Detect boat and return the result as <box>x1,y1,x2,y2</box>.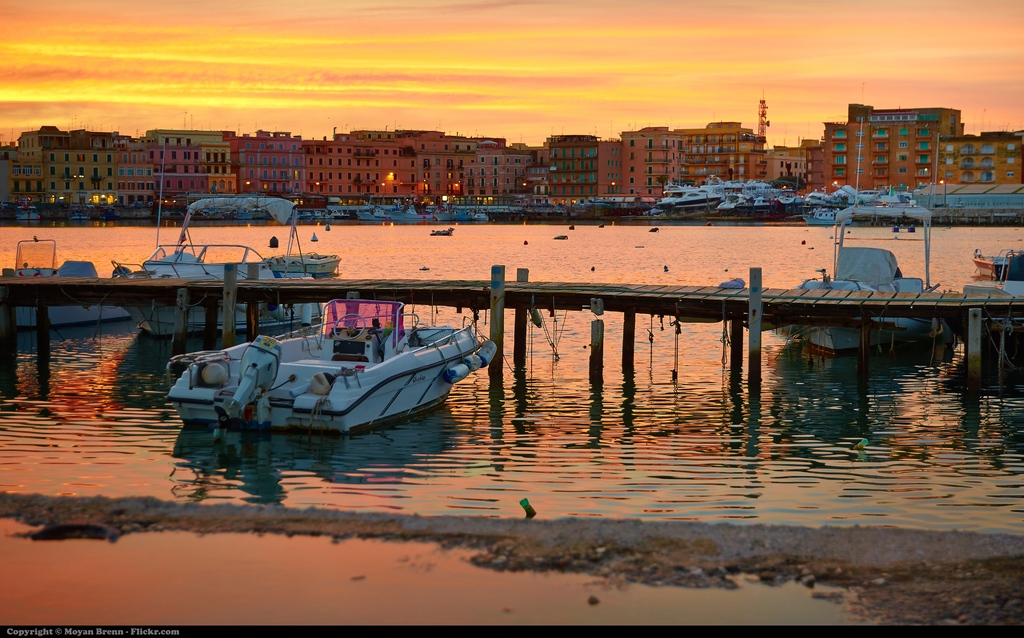
<box>276,248,338,275</box>.
